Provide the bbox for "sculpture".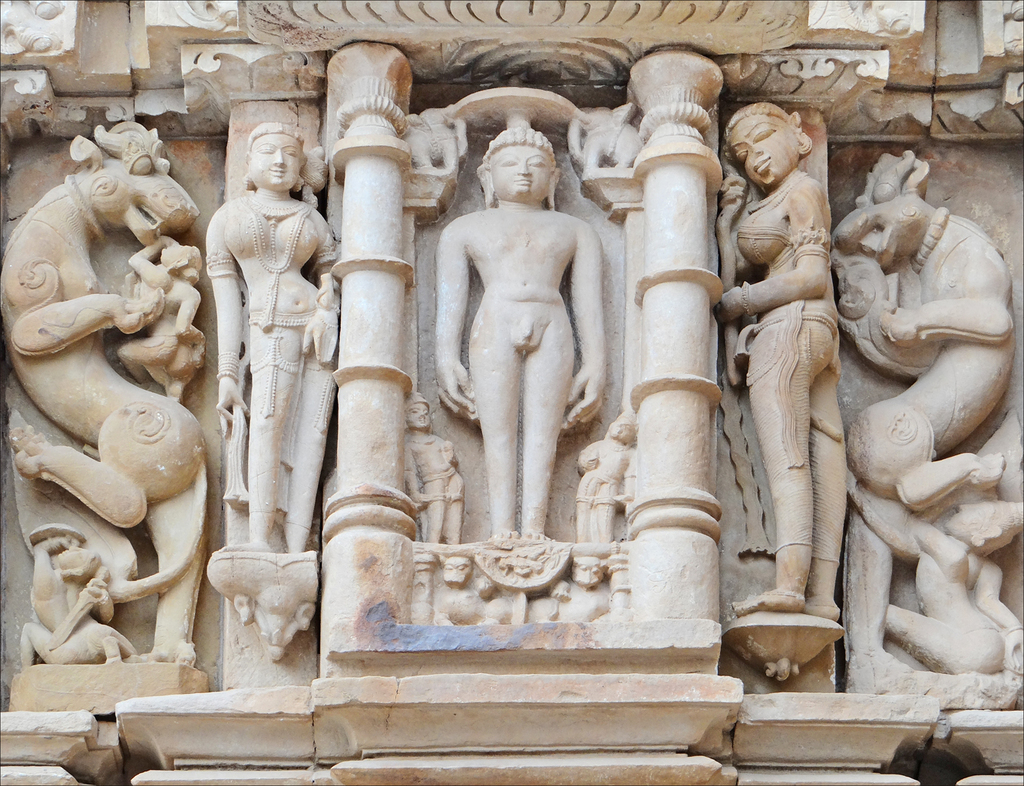
[left=0, top=120, right=221, bottom=732].
